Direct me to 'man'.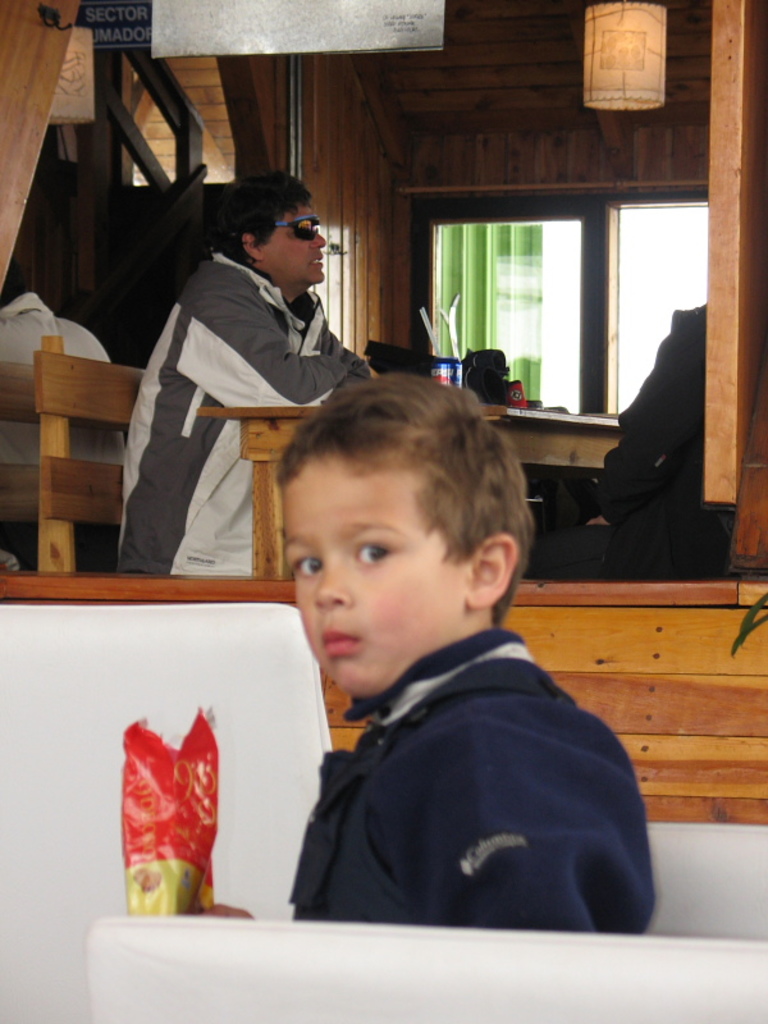
Direction: region(120, 187, 387, 543).
